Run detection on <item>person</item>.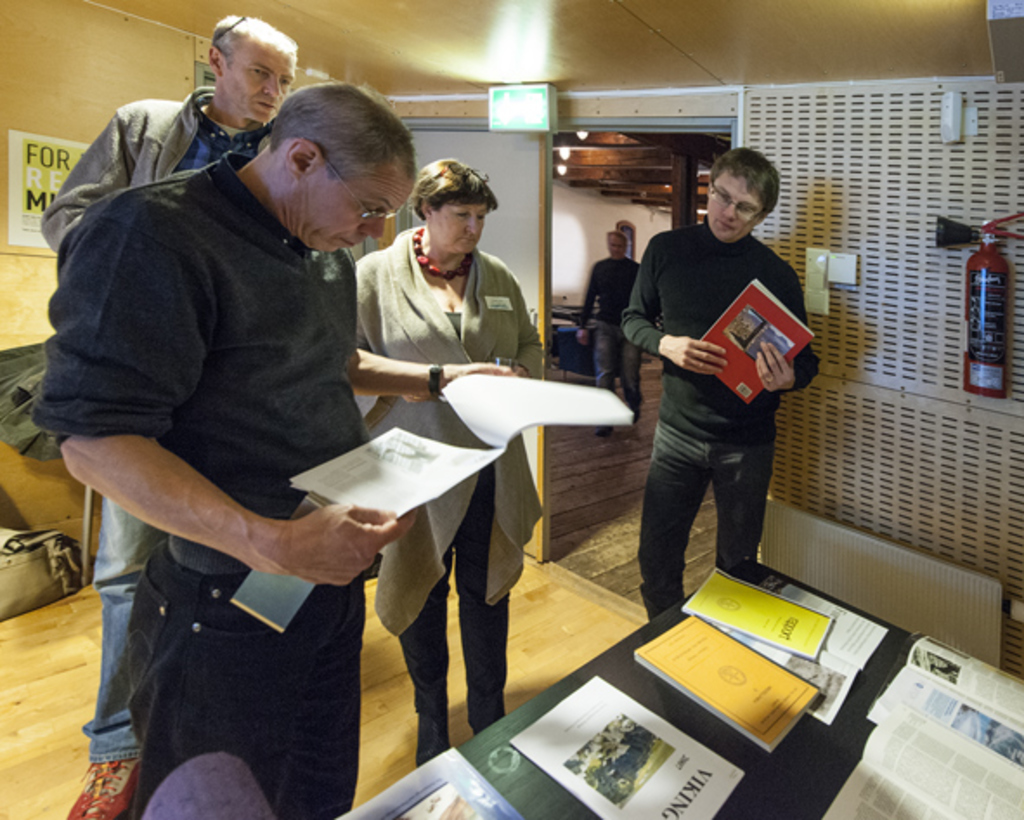
Result: BBox(28, 81, 511, 818).
